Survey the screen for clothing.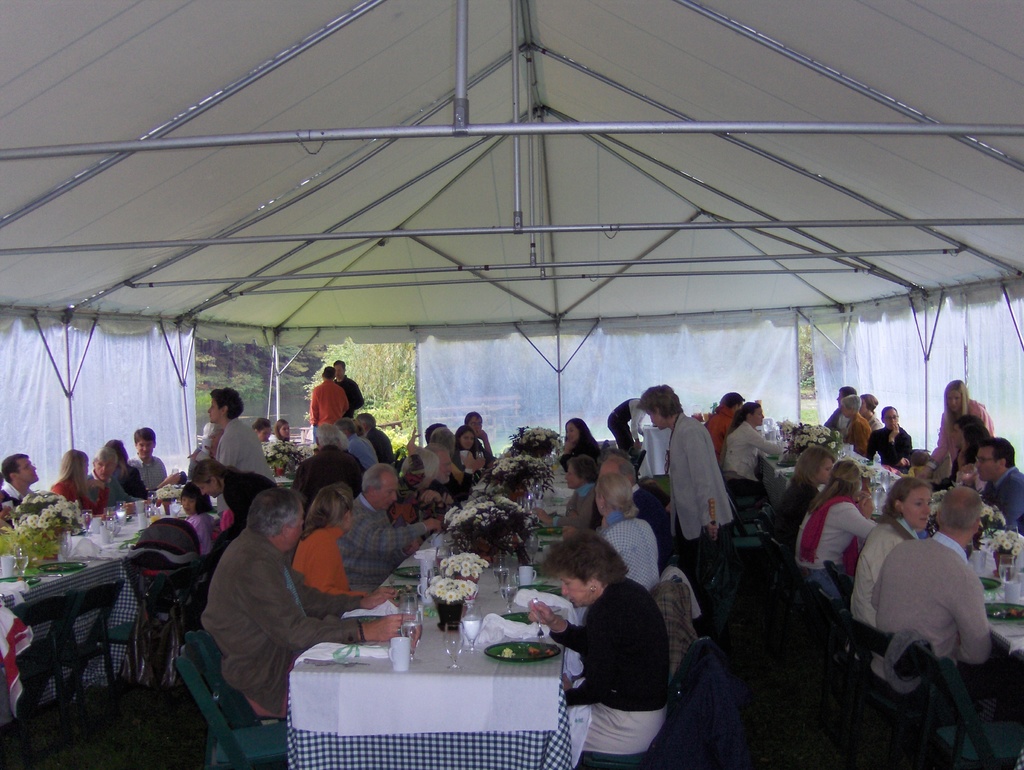
Survey found: 119, 464, 147, 497.
